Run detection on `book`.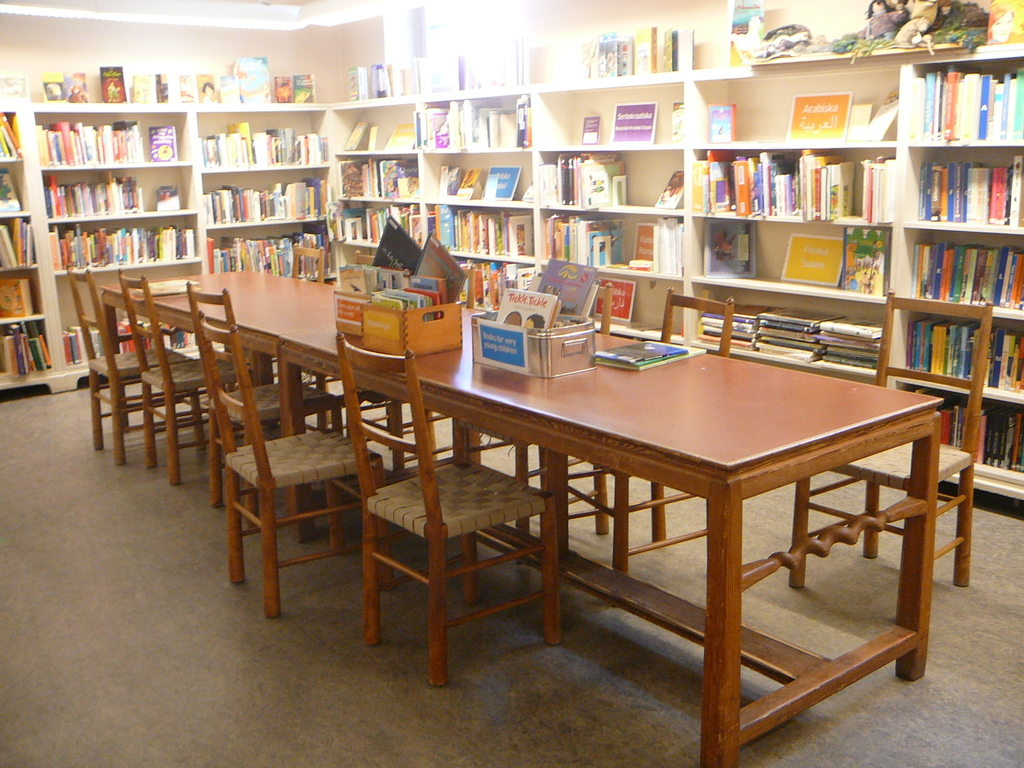
Result: region(654, 172, 682, 209).
